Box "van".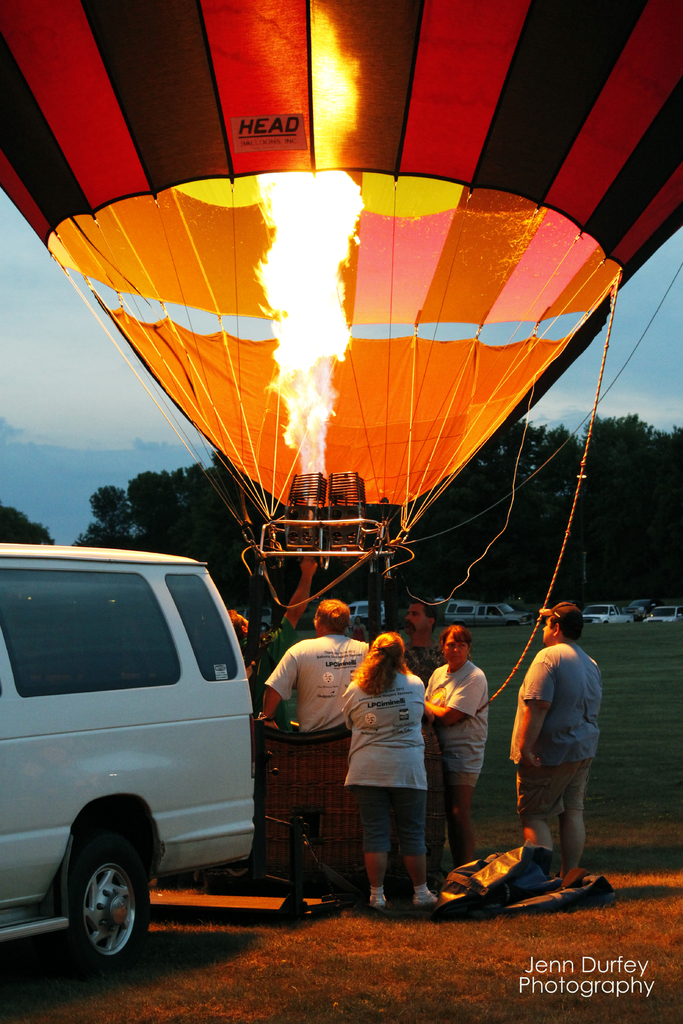
select_region(0, 546, 256, 969).
